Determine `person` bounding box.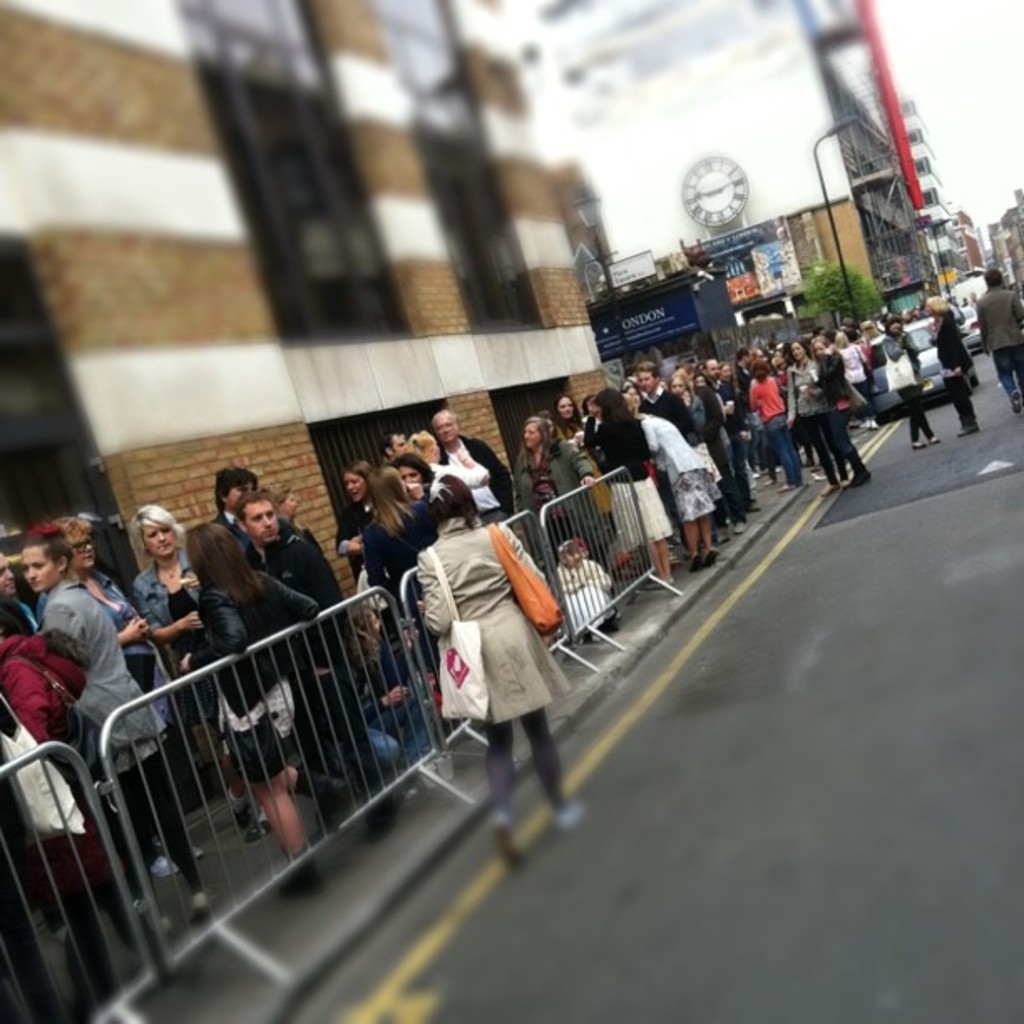
Determined: bbox=(637, 366, 689, 440).
